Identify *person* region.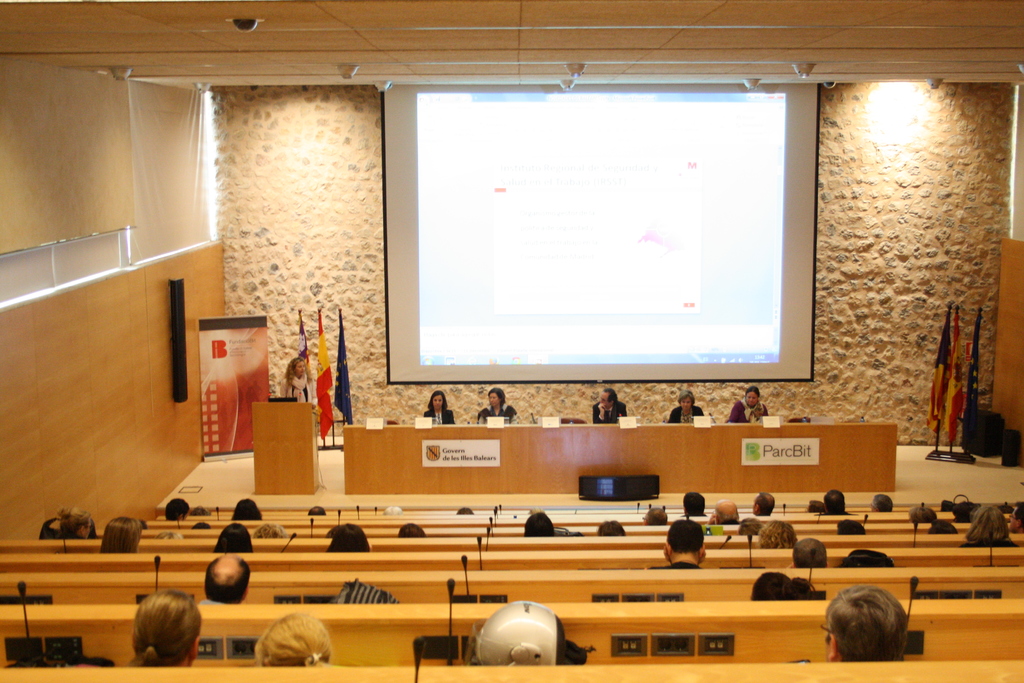
Region: bbox=[748, 494, 788, 519].
